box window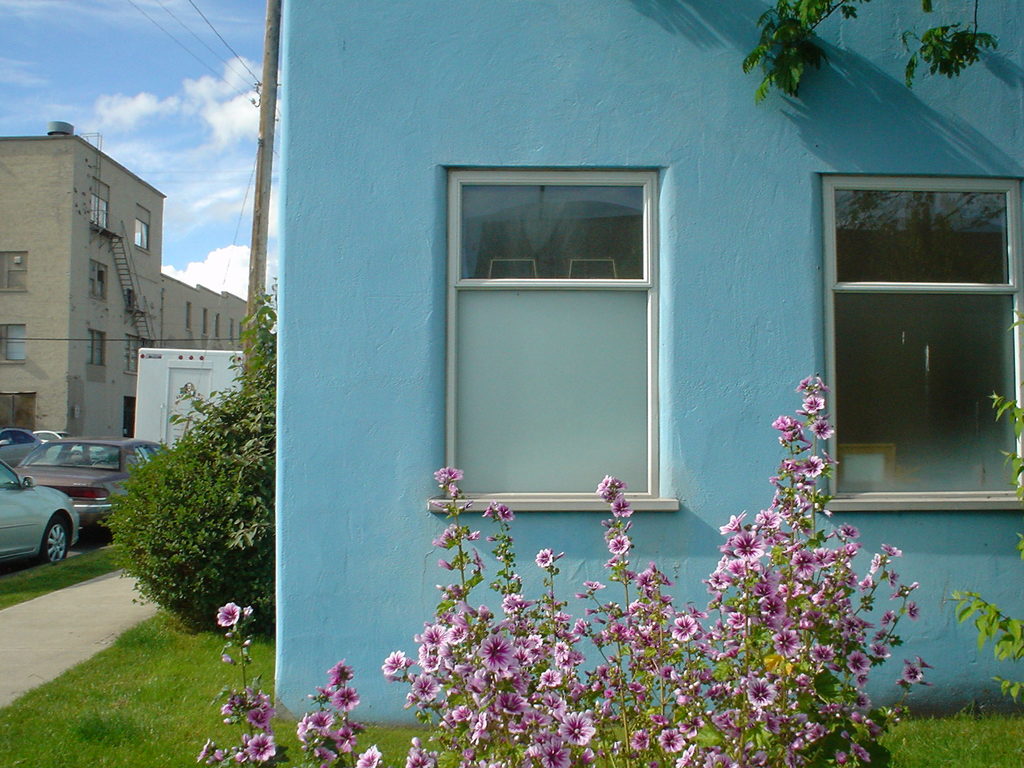
bbox(818, 170, 1023, 507)
